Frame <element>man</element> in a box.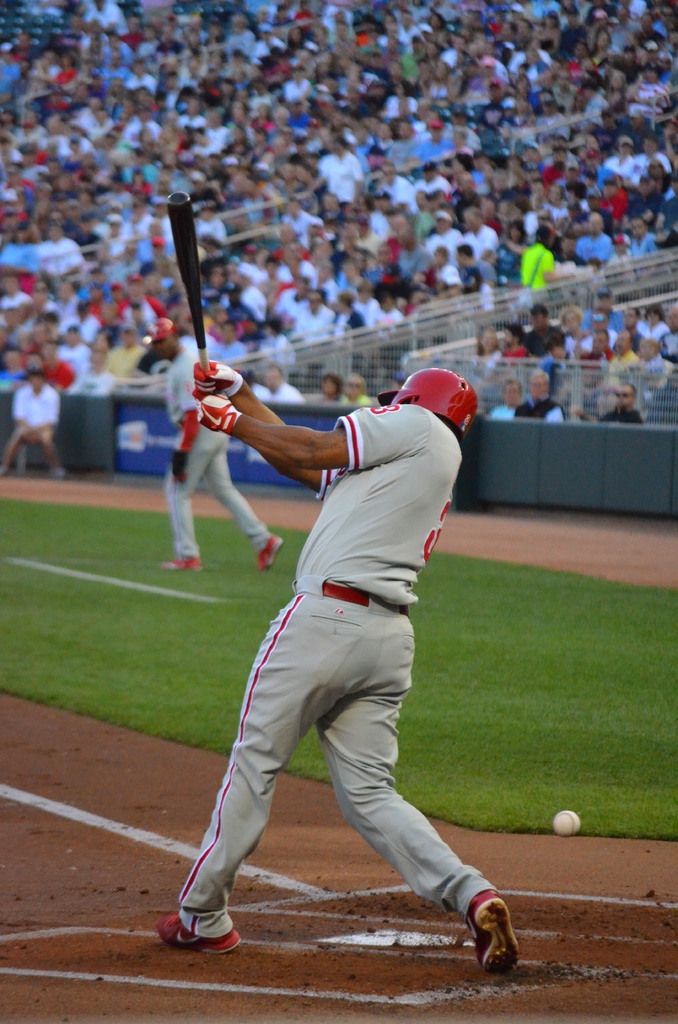
bbox=[188, 358, 526, 977].
